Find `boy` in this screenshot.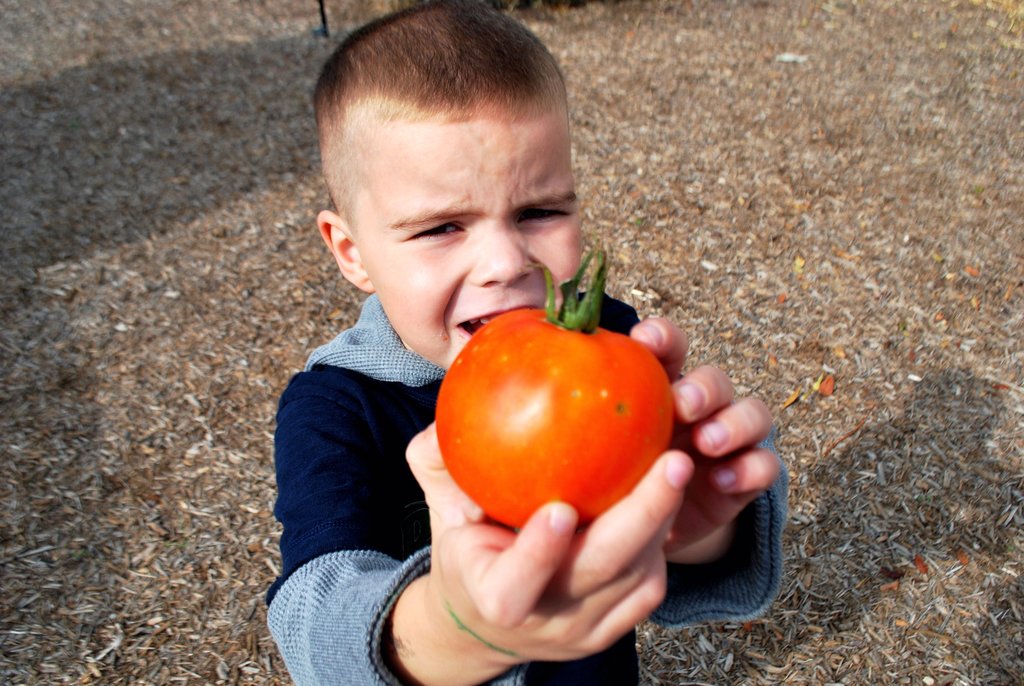
The bounding box for `boy` is <bbox>267, 0, 788, 685</bbox>.
